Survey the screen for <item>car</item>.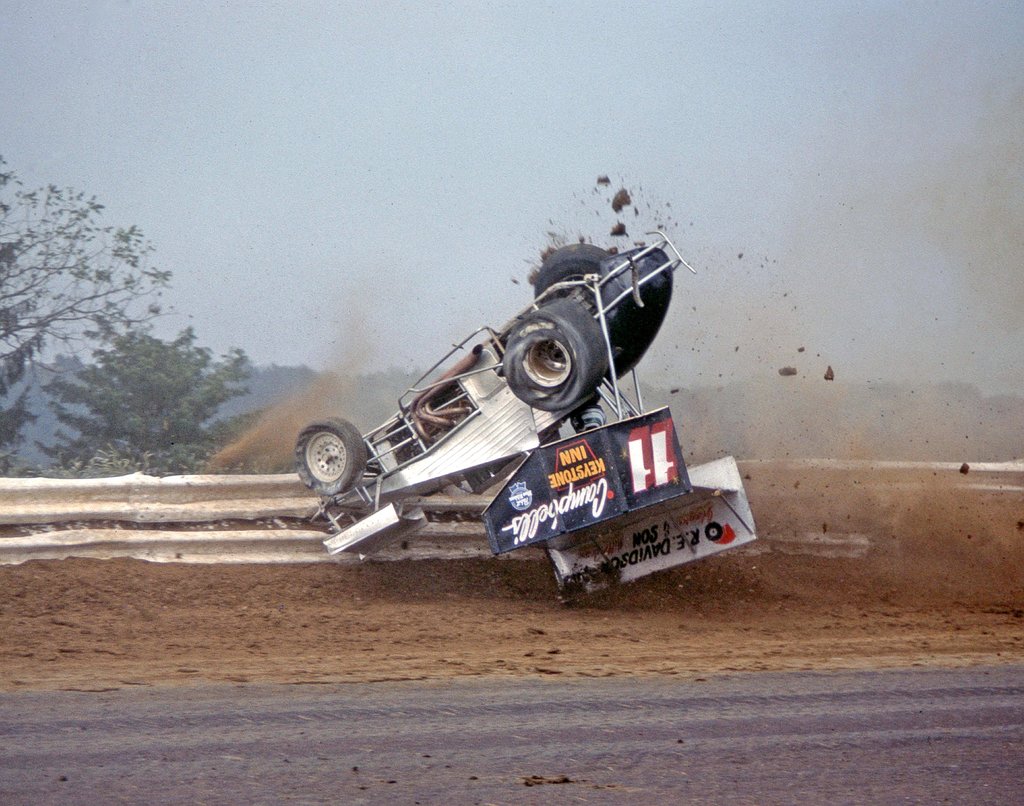
Survey found: detection(291, 238, 698, 525).
